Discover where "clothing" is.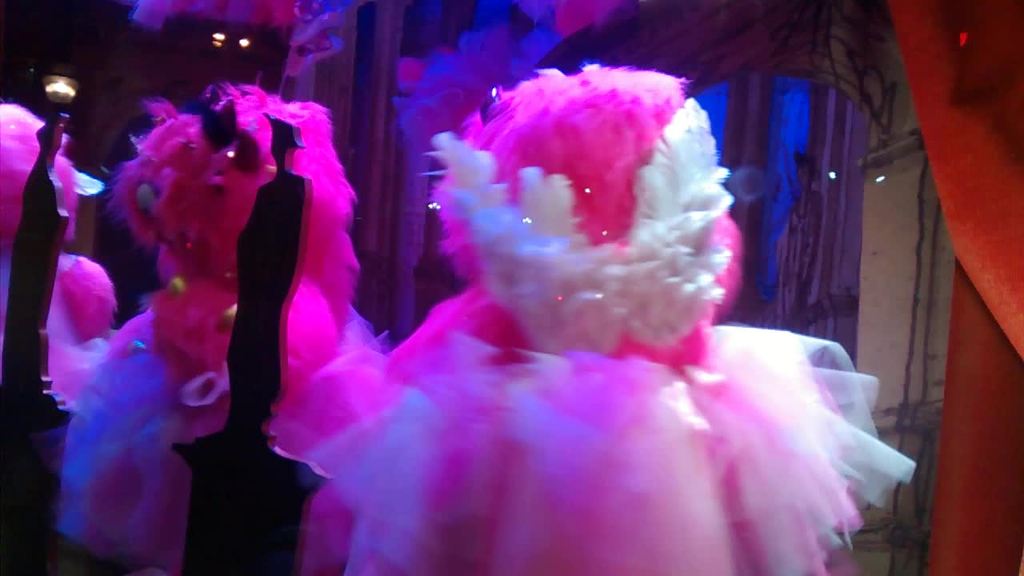
Discovered at detection(52, 263, 404, 570).
